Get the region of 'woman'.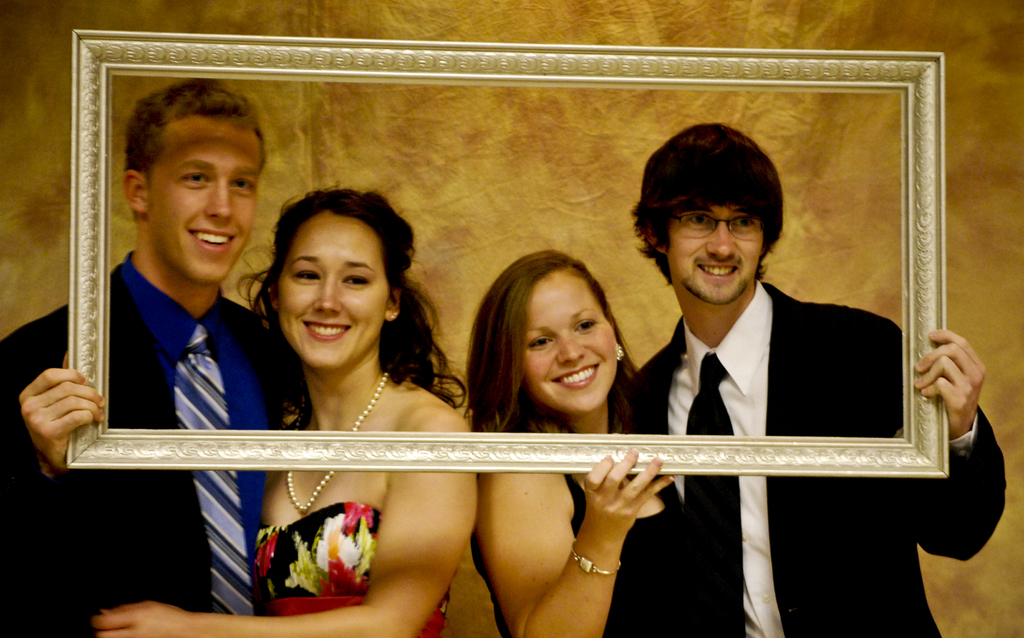
(93,186,476,637).
